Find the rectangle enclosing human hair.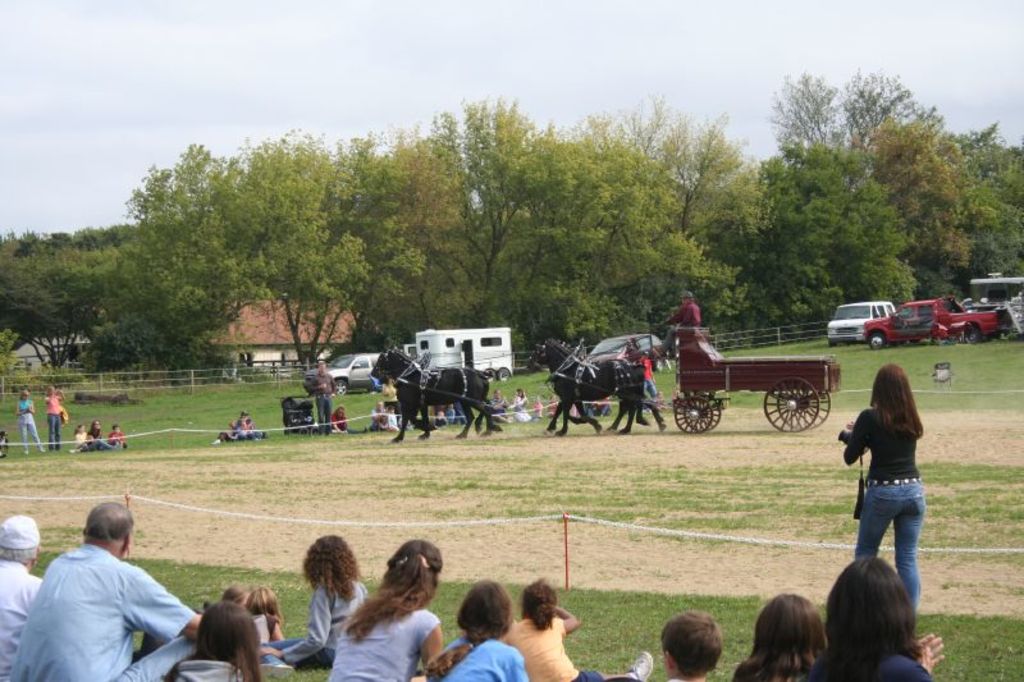
771:596:840:673.
